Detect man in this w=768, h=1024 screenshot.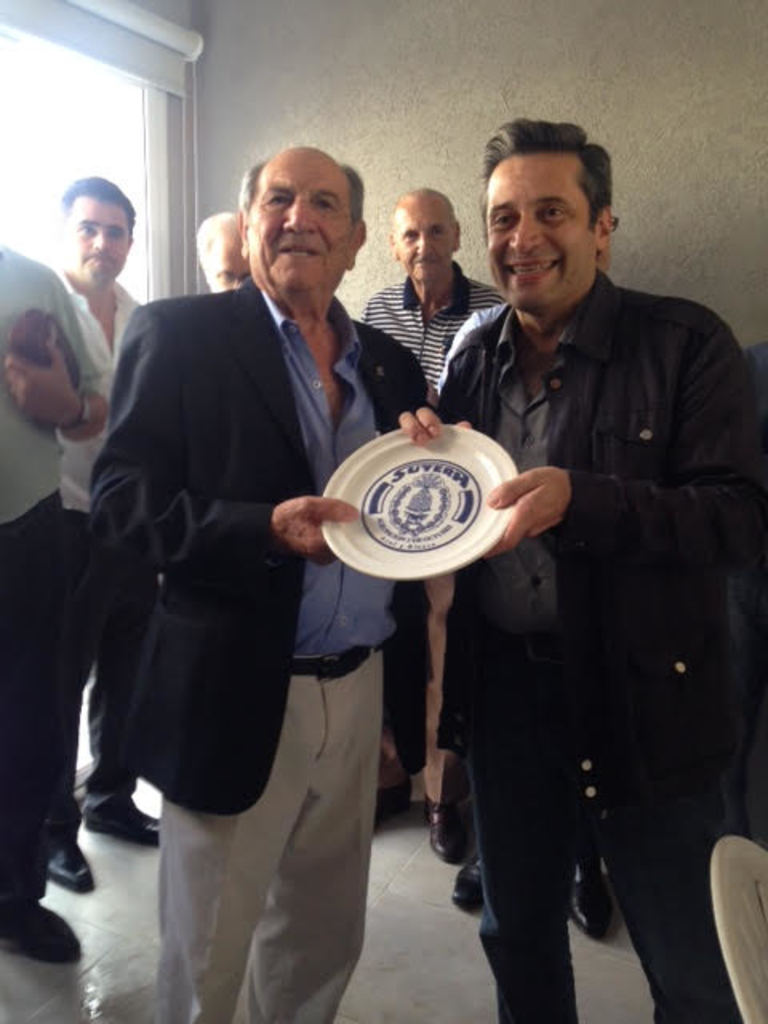
Detection: locate(50, 170, 157, 893).
